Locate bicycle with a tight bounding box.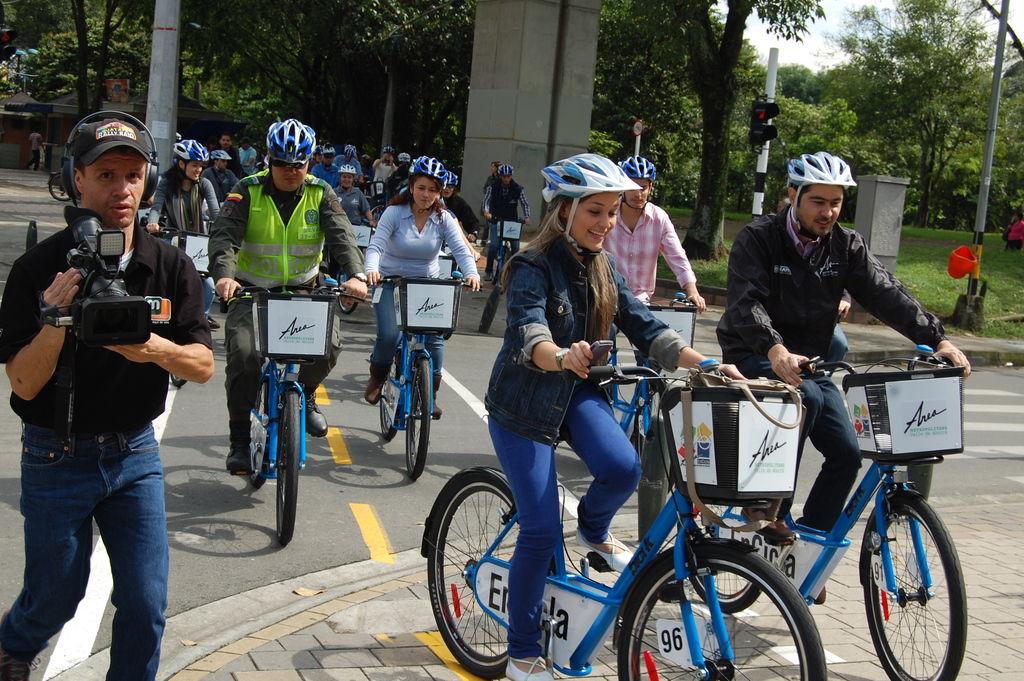
Rect(328, 218, 374, 315).
